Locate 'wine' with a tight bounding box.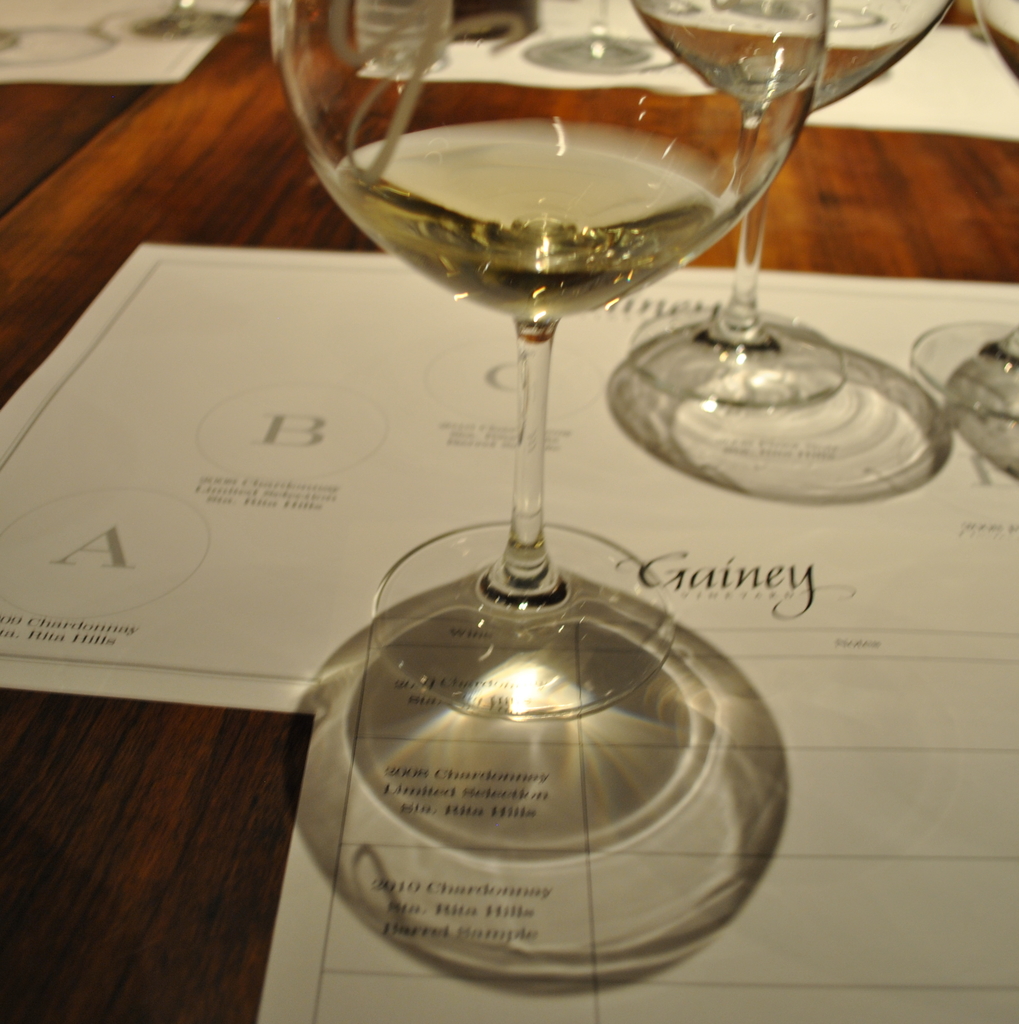
detection(640, 8, 925, 113).
